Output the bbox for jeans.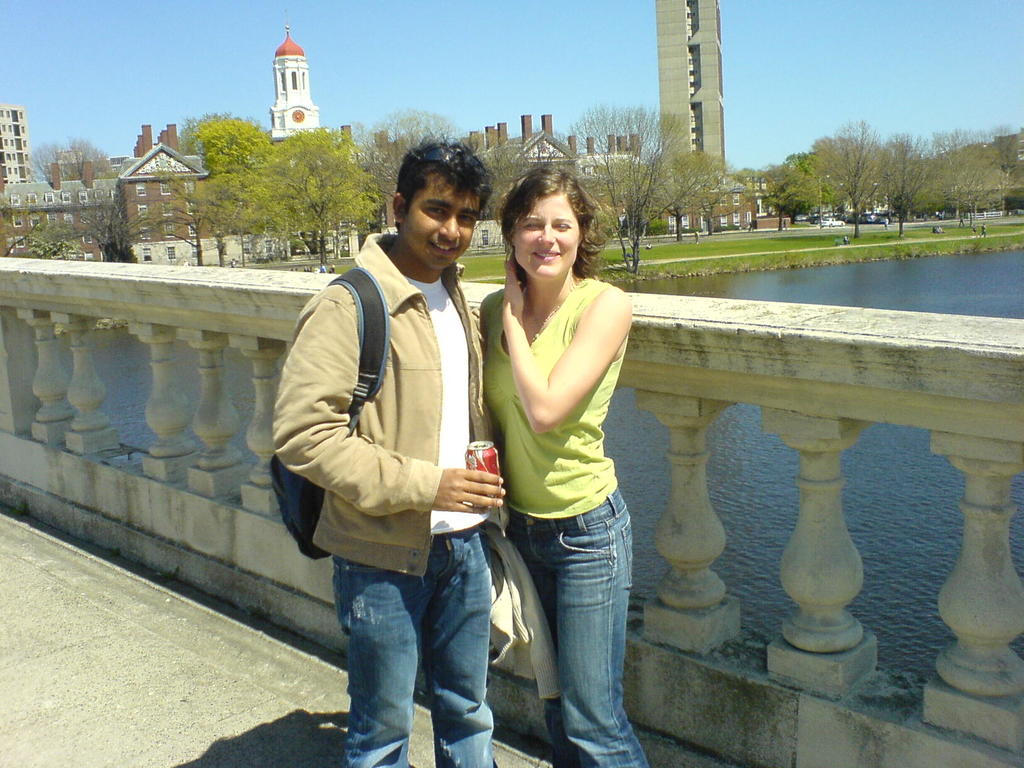
315/538/493/758.
